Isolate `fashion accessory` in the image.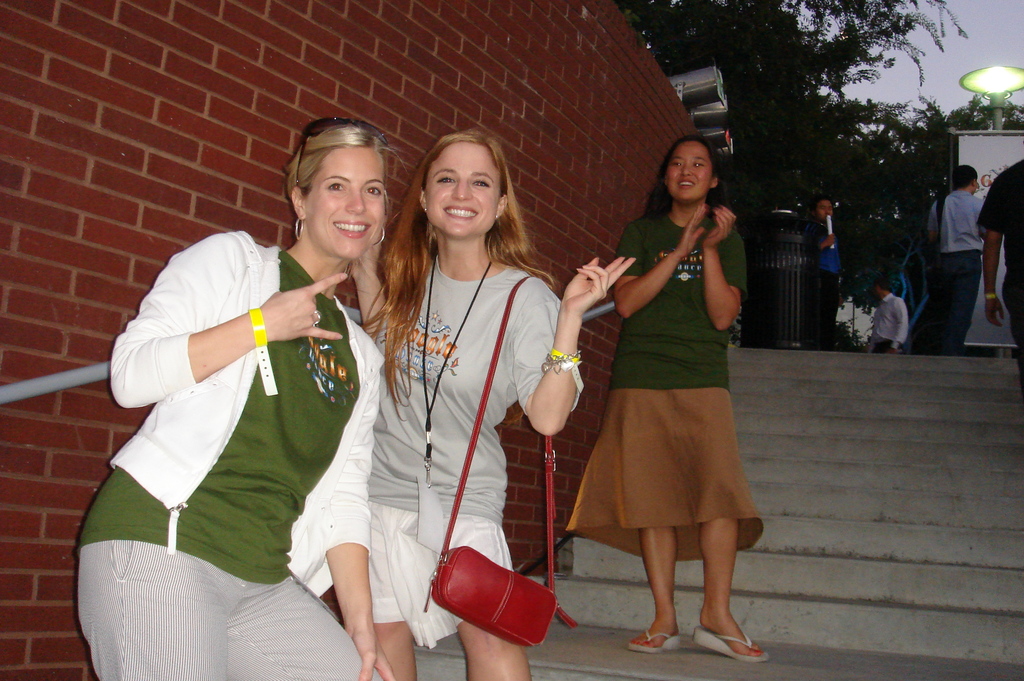
Isolated region: 689, 623, 764, 663.
